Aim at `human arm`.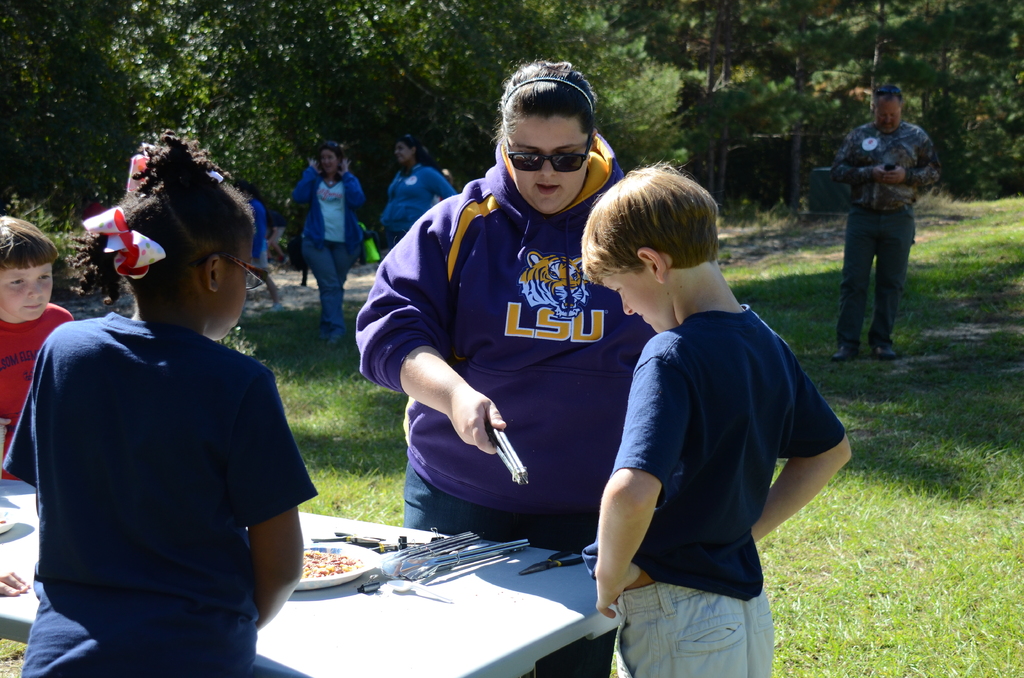
Aimed at 762/339/854/569.
